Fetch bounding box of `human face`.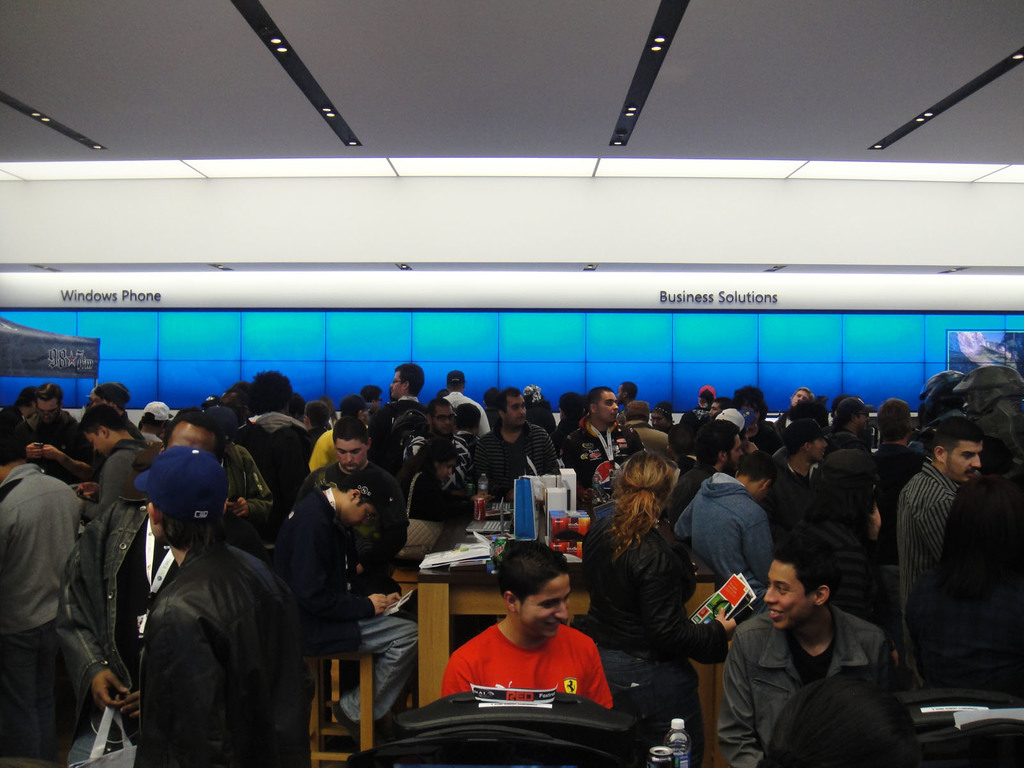
Bbox: x1=431 y1=408 x2=456 y2=440.
